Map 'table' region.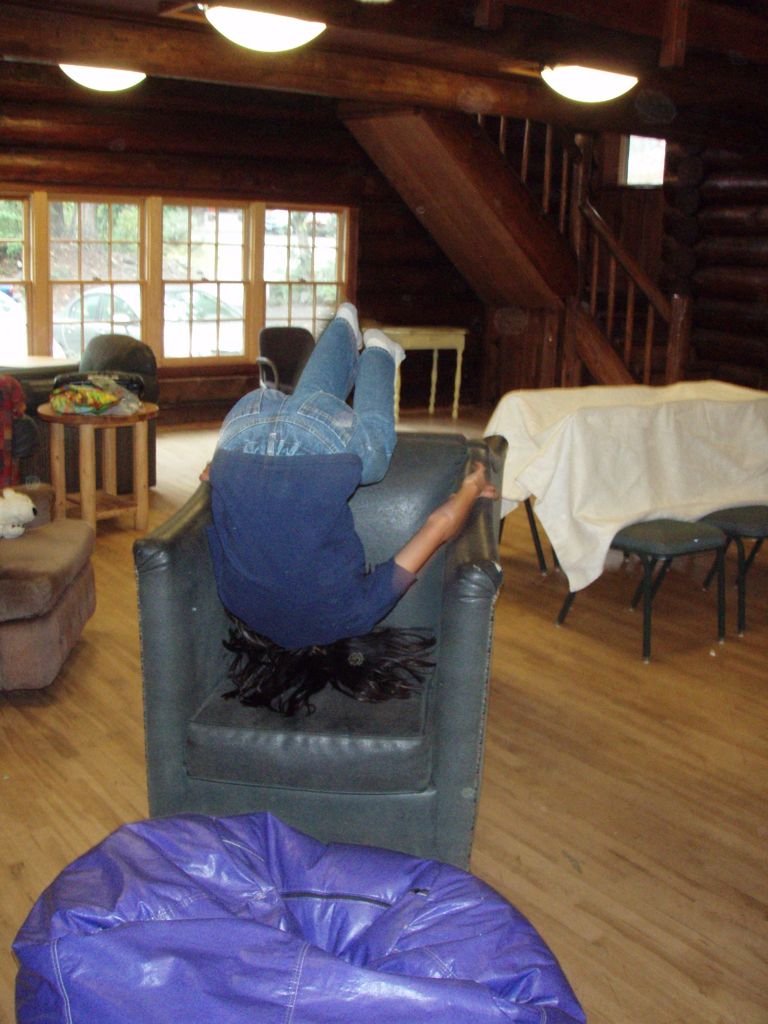
Mapped to left=383, top=324, right=471, bottom=420.
